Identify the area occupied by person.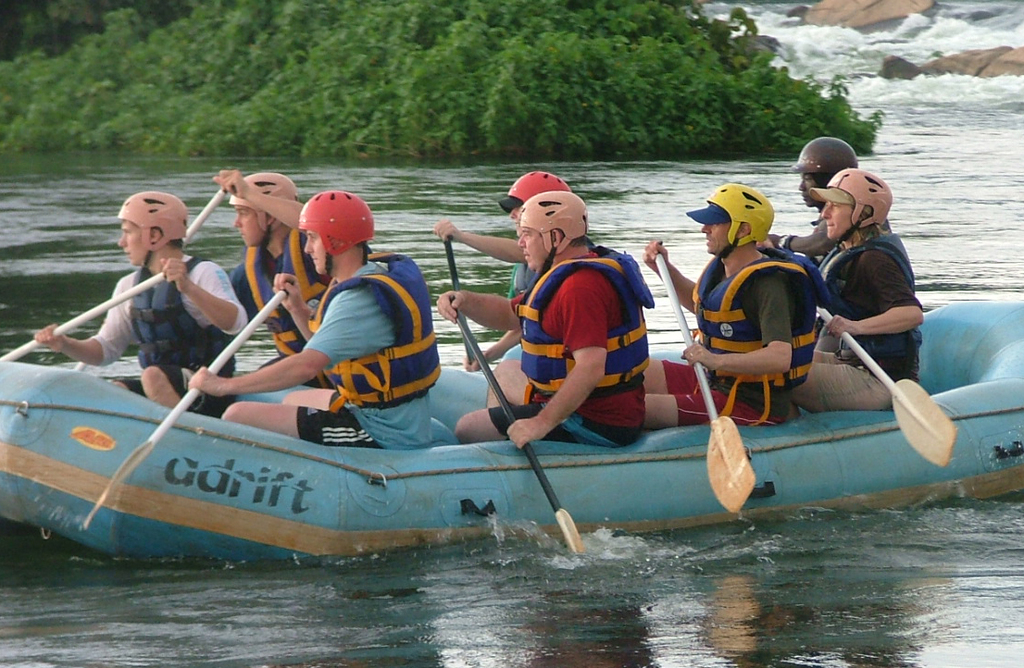
Area: <box>37,189,250,415</box>.
